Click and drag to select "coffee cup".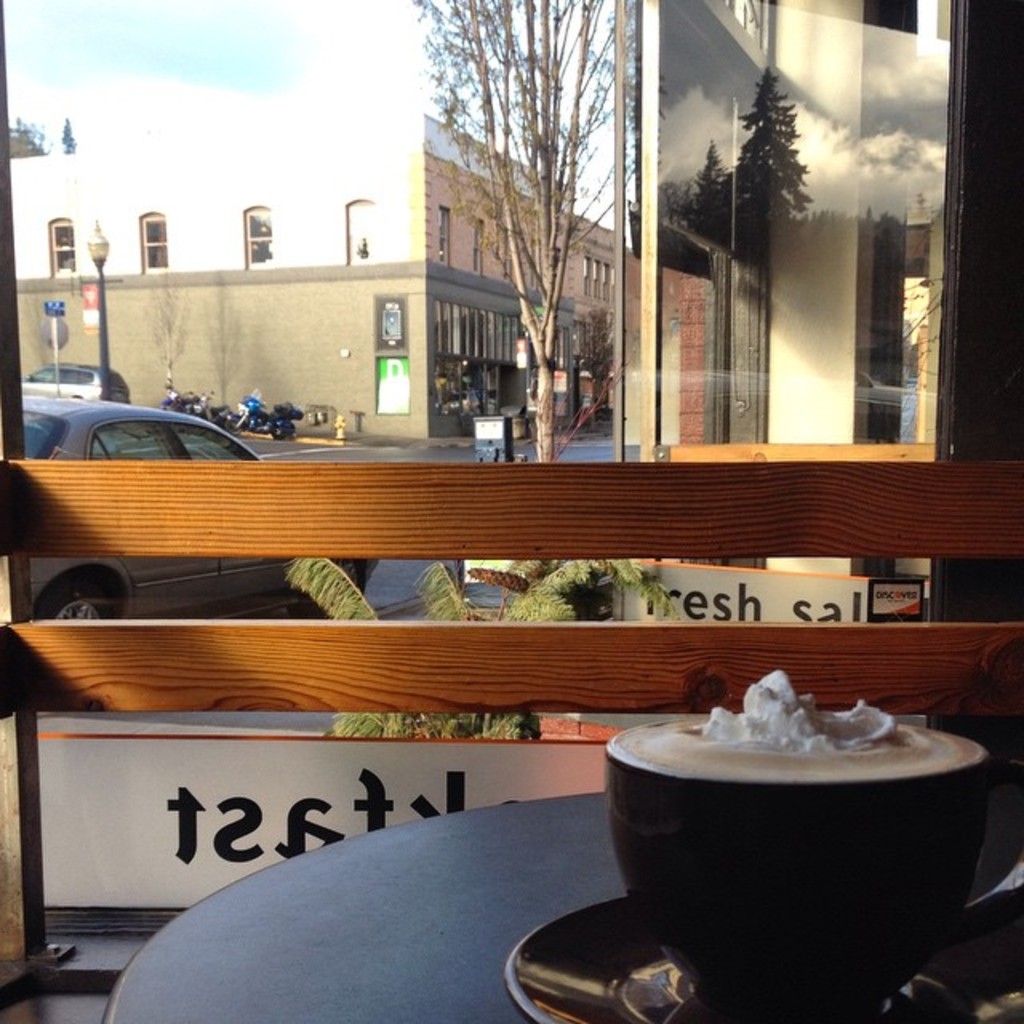
Selection: box(590, 710, 1022, 1019).
